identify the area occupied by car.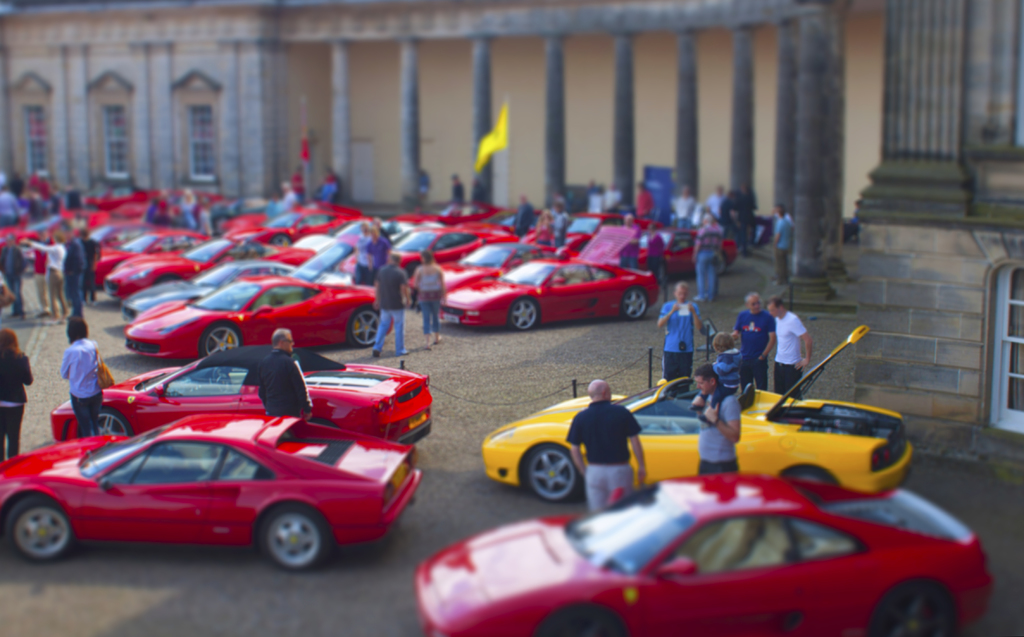
Area: (479, 321, 911, 496).
